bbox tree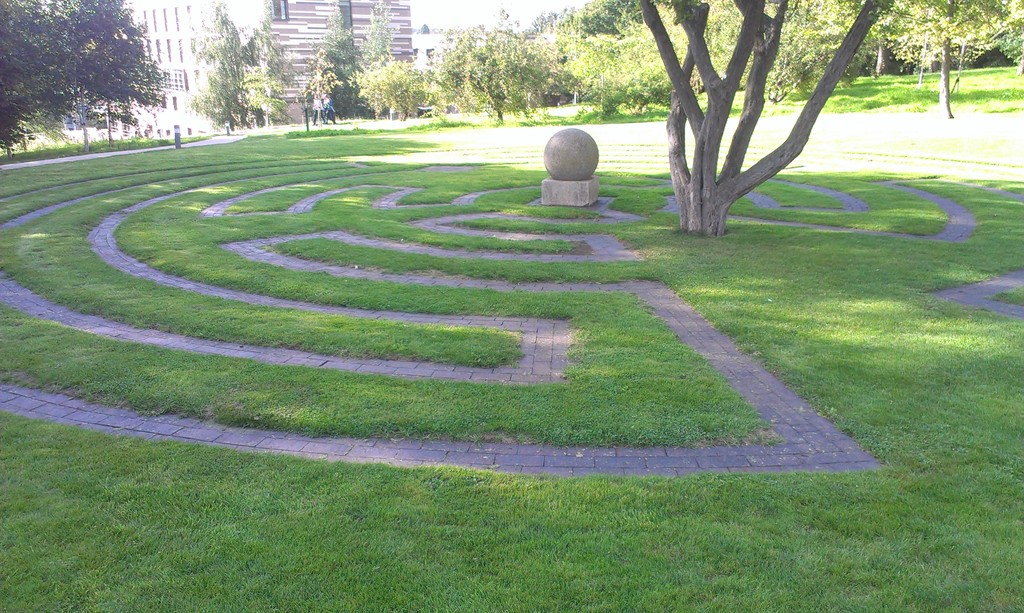
(x1=299, y1=0, x2=359, y2=127)
